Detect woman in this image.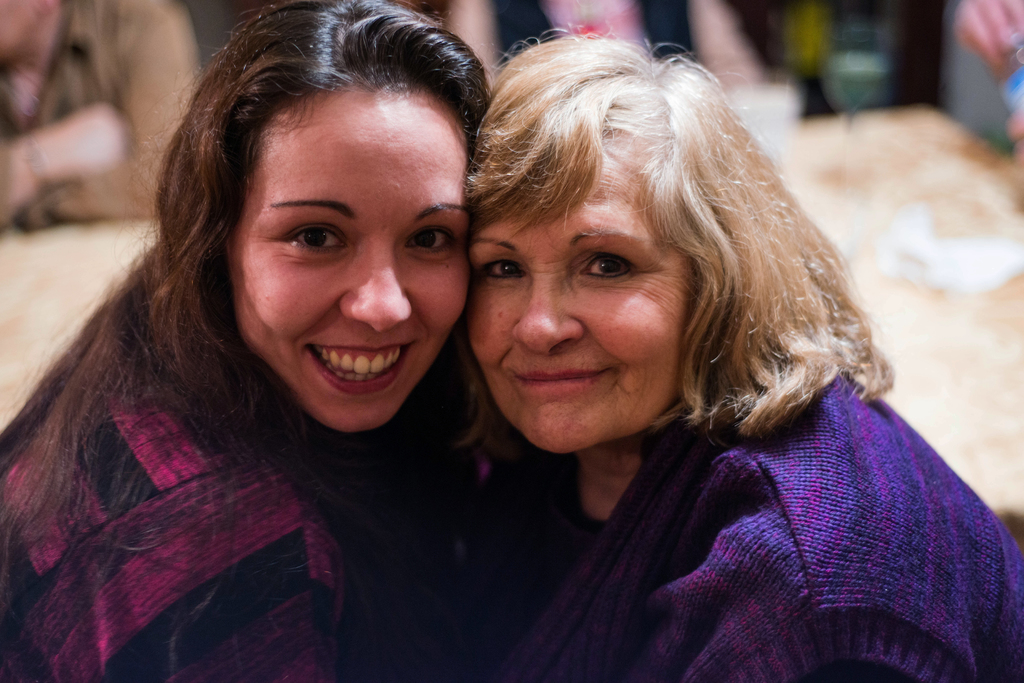
Detection: bbox(365, 45, 983, 655).
